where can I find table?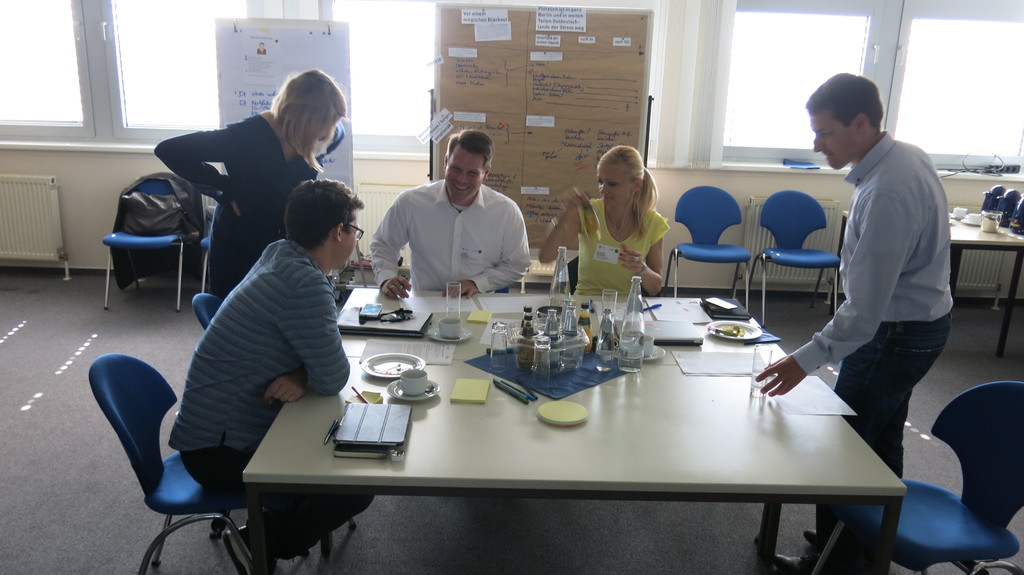
You can find it at 150/275/915/574.
